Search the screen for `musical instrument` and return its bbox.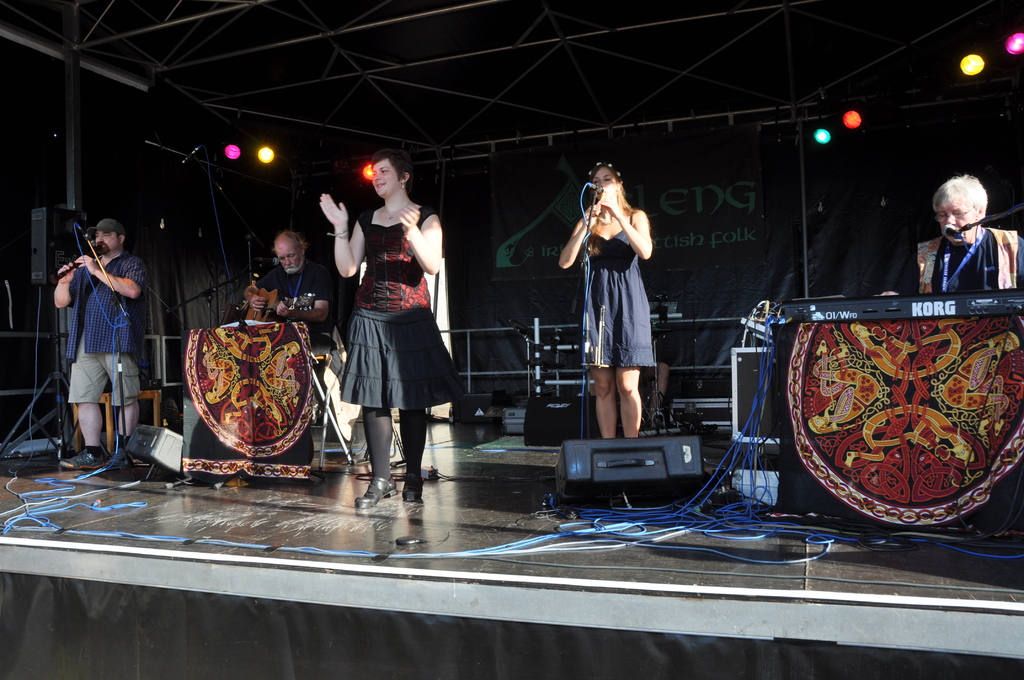
Found: pyautogui.locateOnScreen(774, 287, 1023, 324).
